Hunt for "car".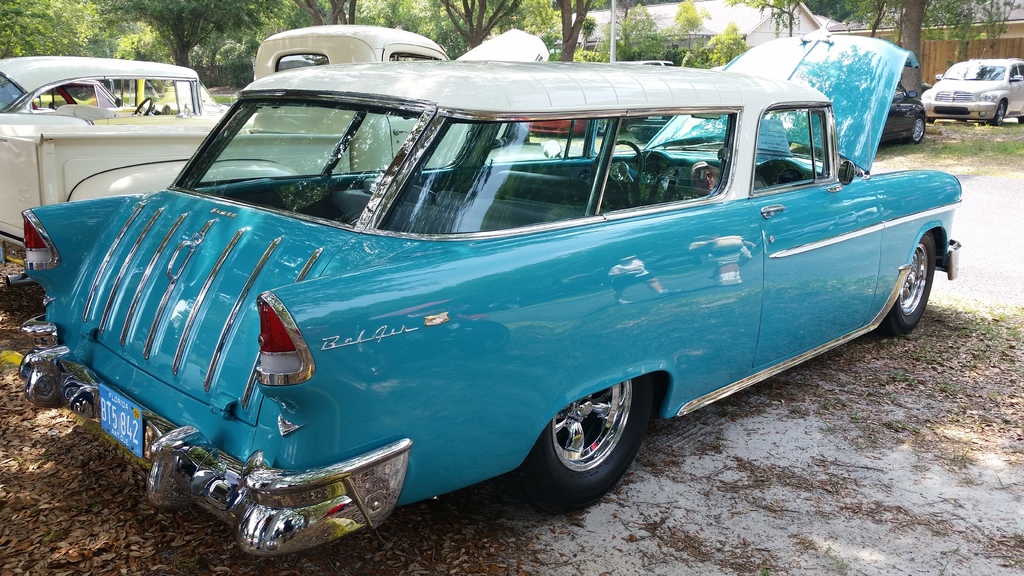
Hunted down at <region>532, 58, 673, 136</region>.
